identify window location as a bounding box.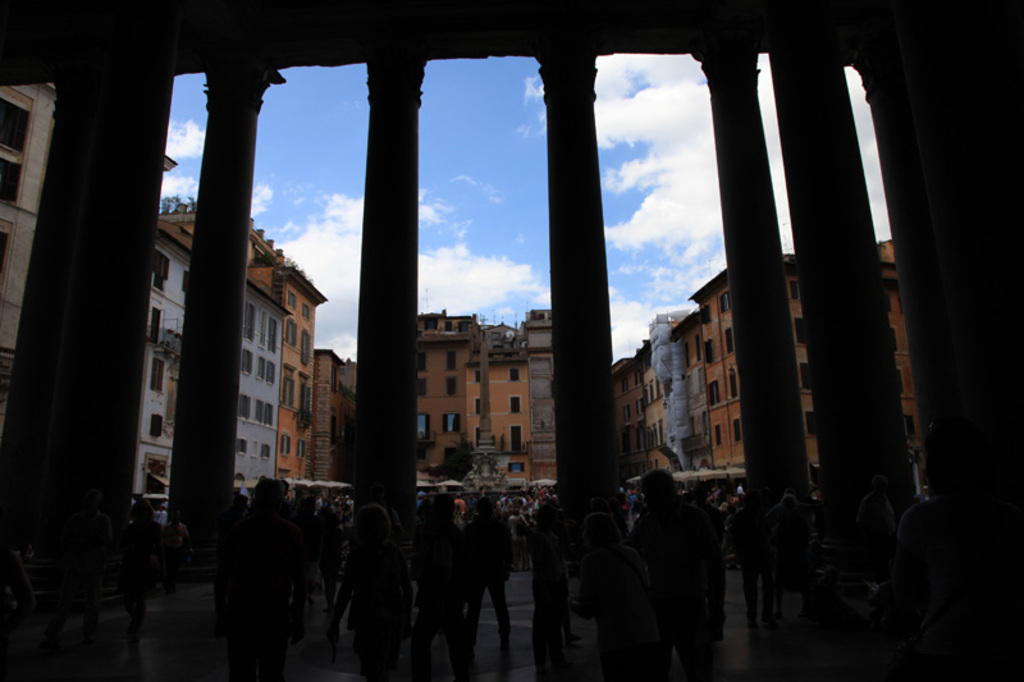
<box>701,340,714,365</box>.
